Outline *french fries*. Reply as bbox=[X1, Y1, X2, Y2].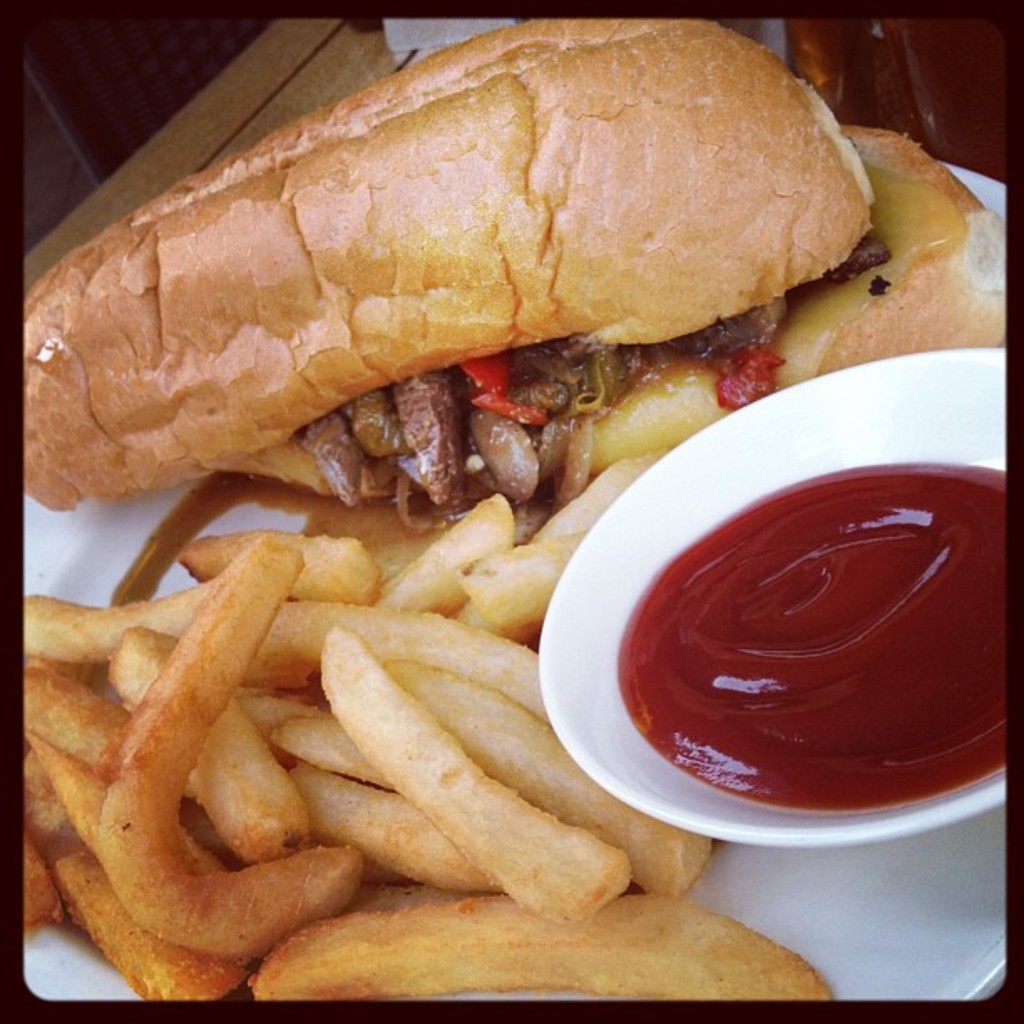
bbox=[2, 756, 256, 1004].
